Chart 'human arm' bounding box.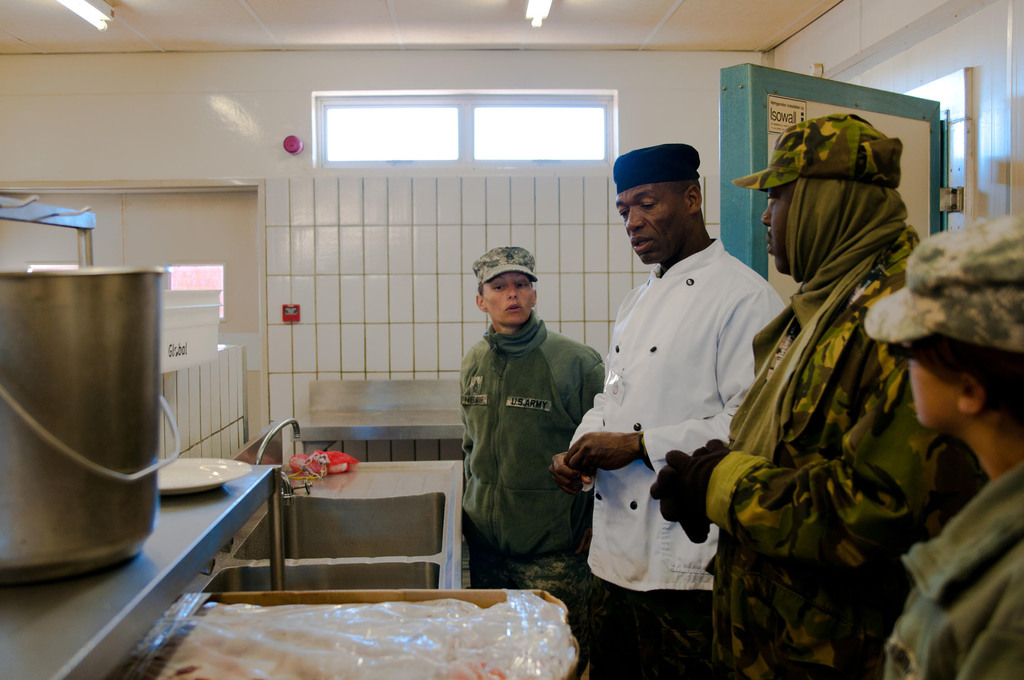
Charted: box(447, 344, 482, 514).
